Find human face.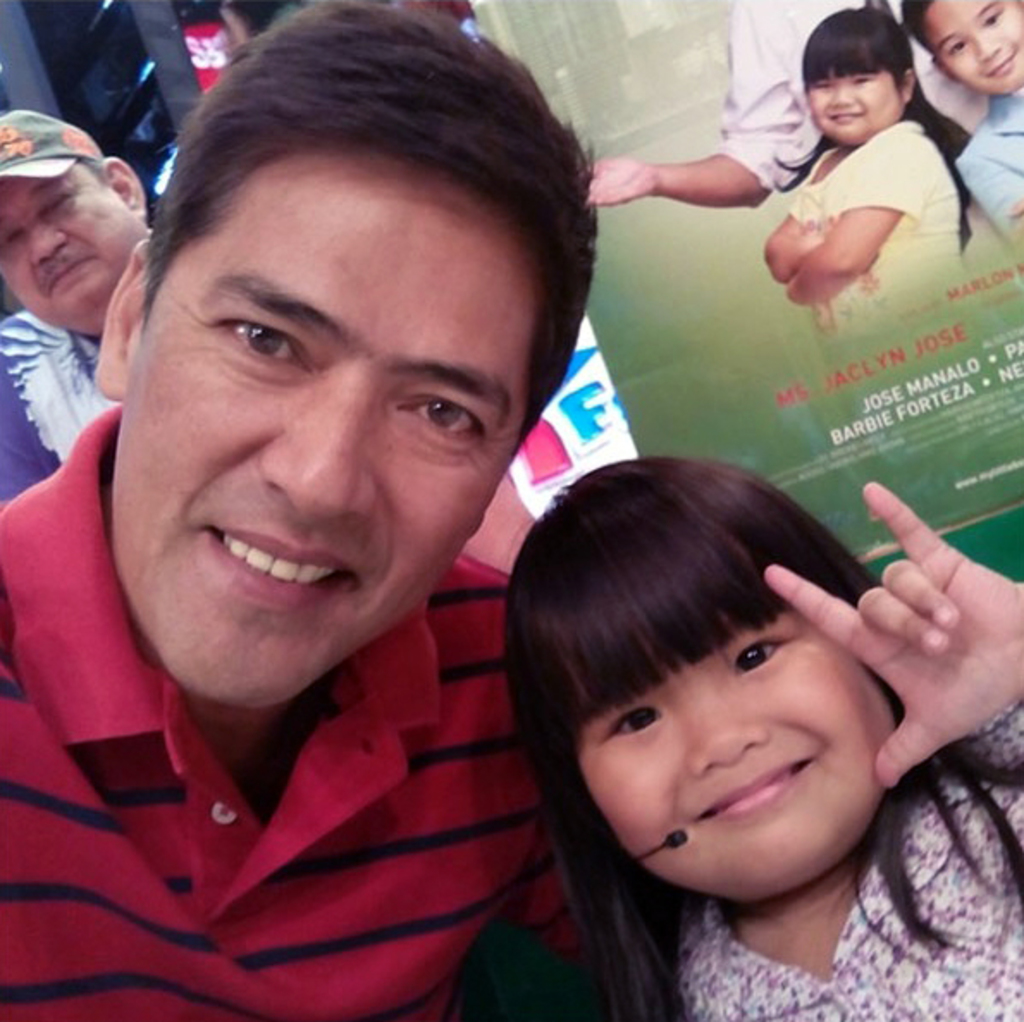
[left=575, top=606, right=898, bottom=883].
